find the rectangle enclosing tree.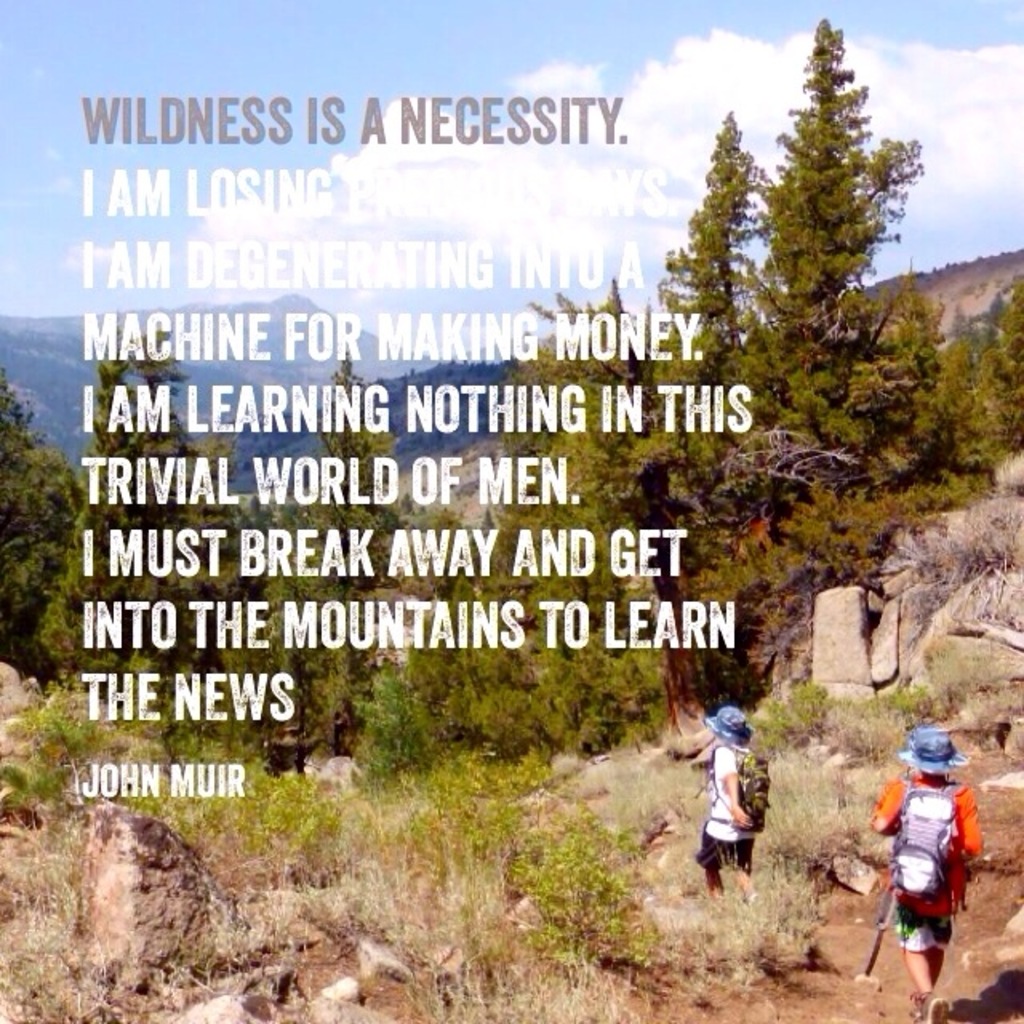
select_region(501, 270, 678, 754).
